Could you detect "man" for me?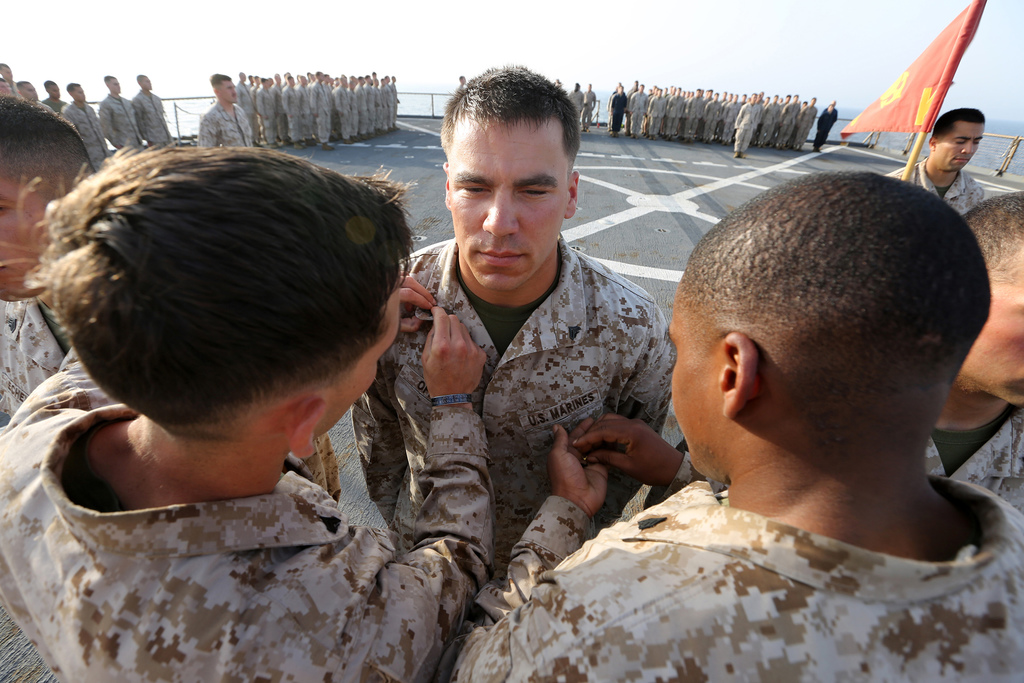
Detection result: 1, 76, 16, 94.
